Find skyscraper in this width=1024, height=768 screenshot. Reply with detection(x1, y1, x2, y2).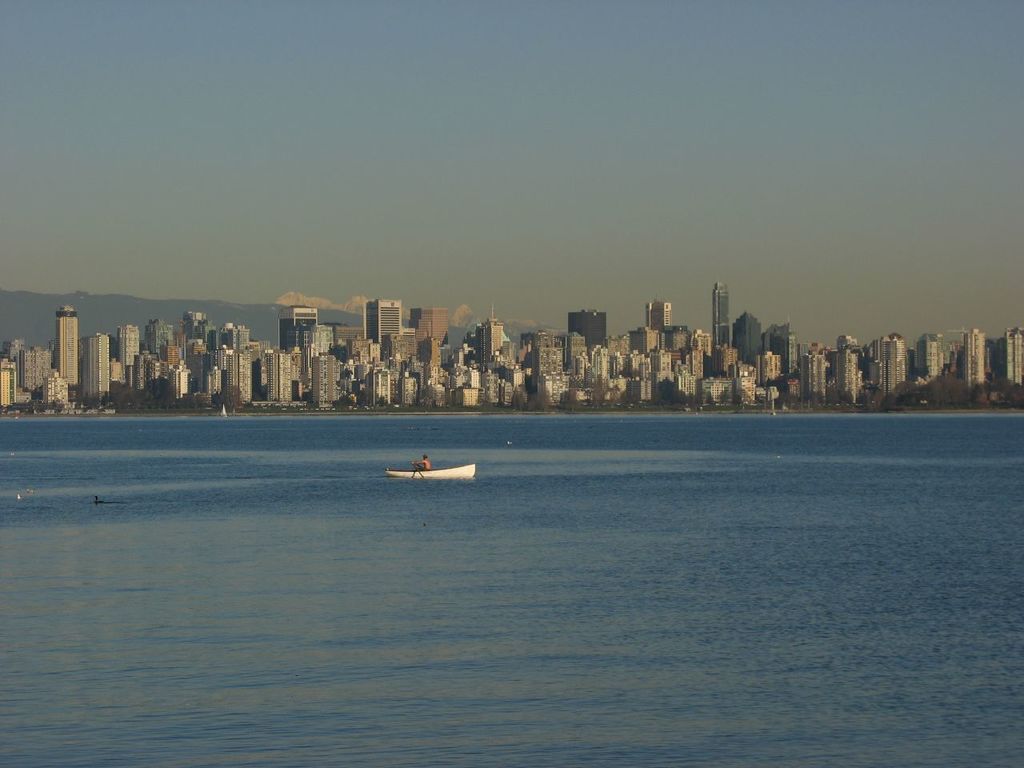
detection(695, 375, 738, 411).
